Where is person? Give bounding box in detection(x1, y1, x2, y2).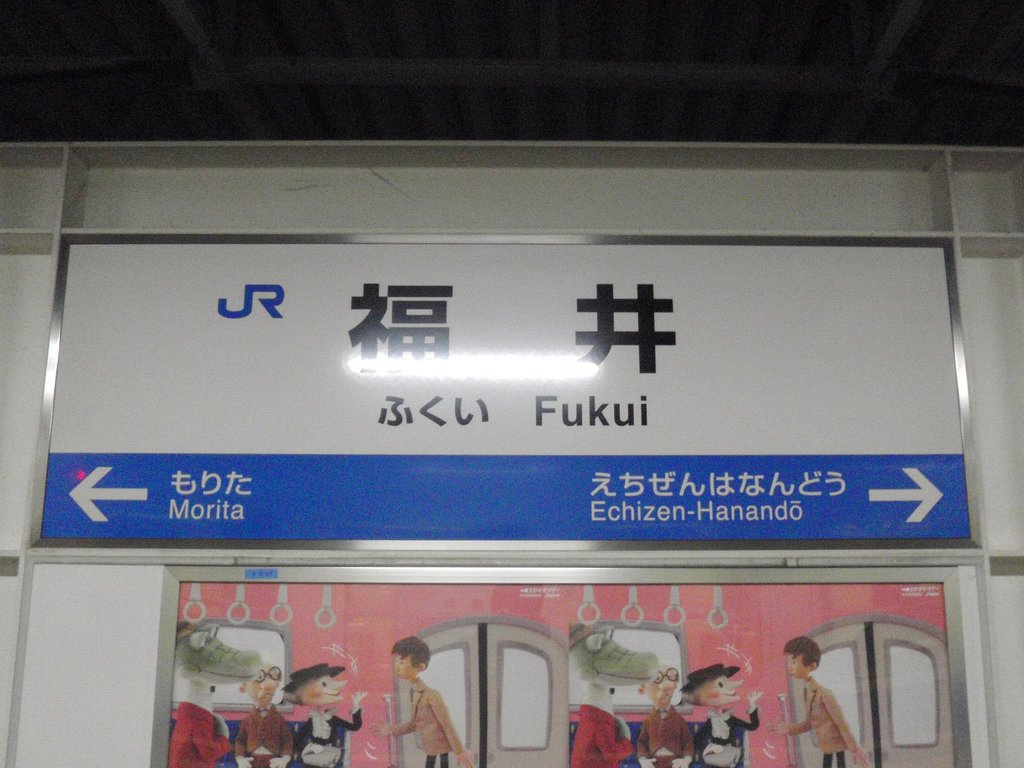
detection(680, 650, 760, 767).
